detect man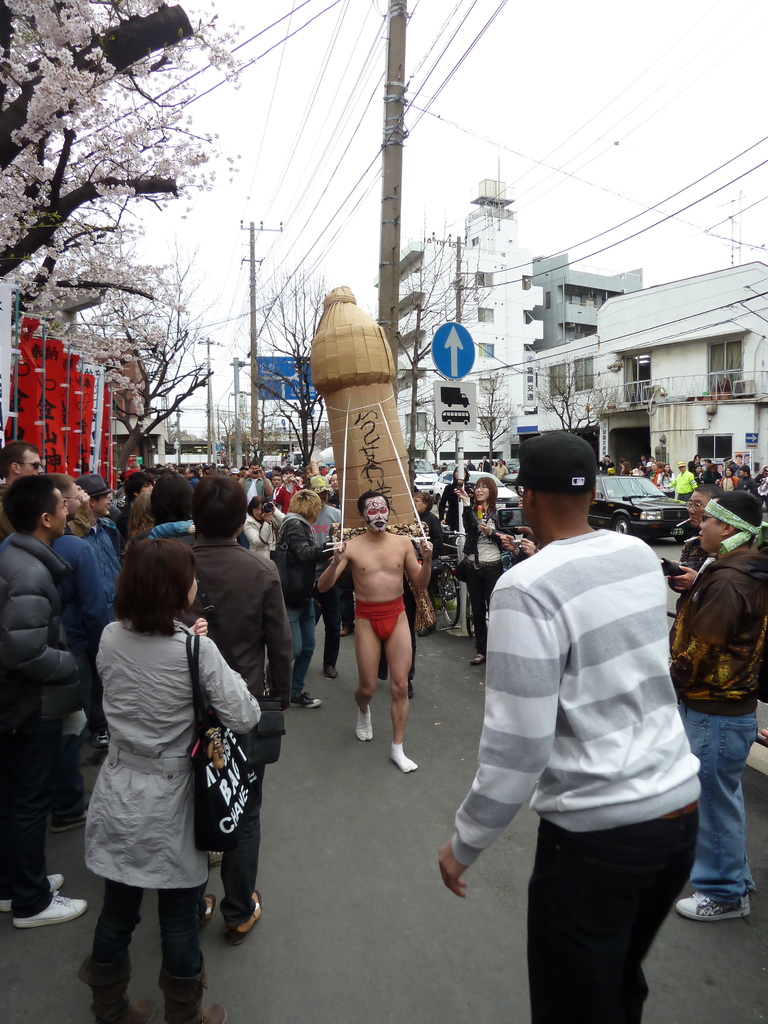
pyautogui.locateOnScreen(0, 477, 95, 920)
